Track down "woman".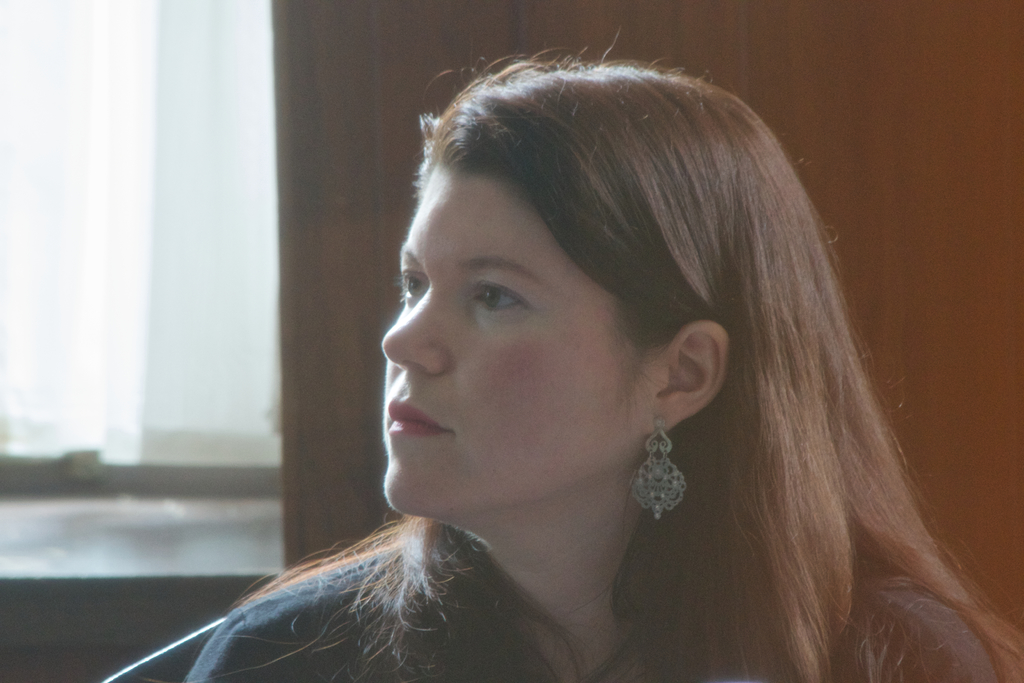
Tracked to [218, 28, 1023, 682].
